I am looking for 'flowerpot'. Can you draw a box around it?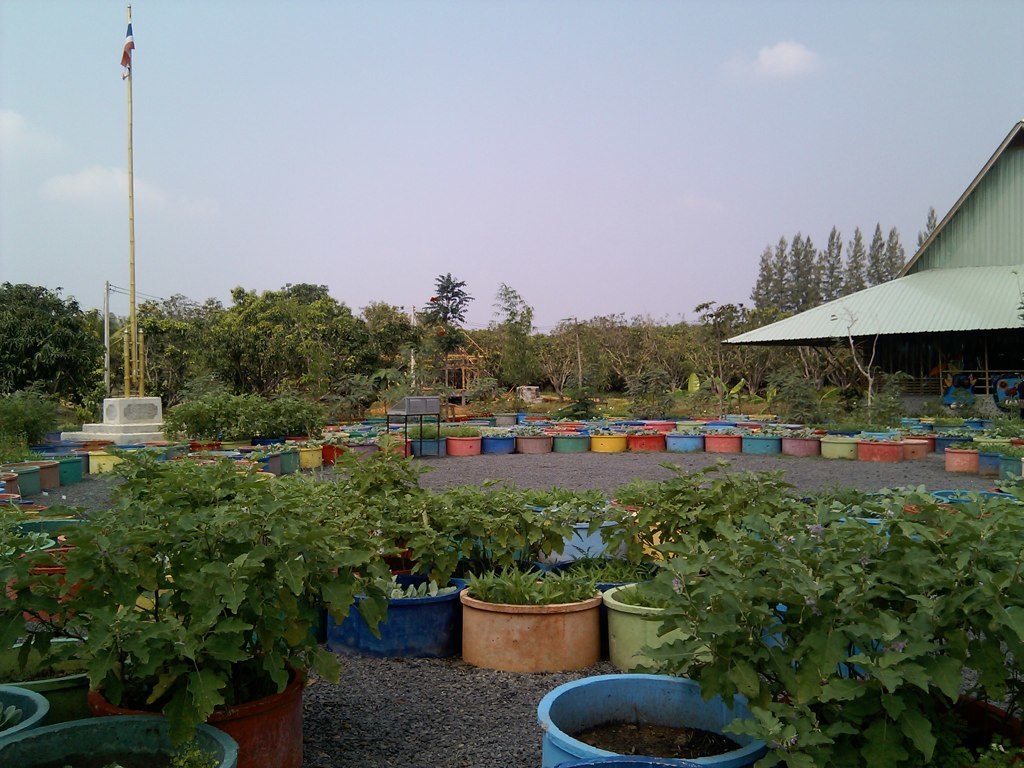
Sure, the bounding box is <bbox>549, 431, 590, 451</bbox>.
